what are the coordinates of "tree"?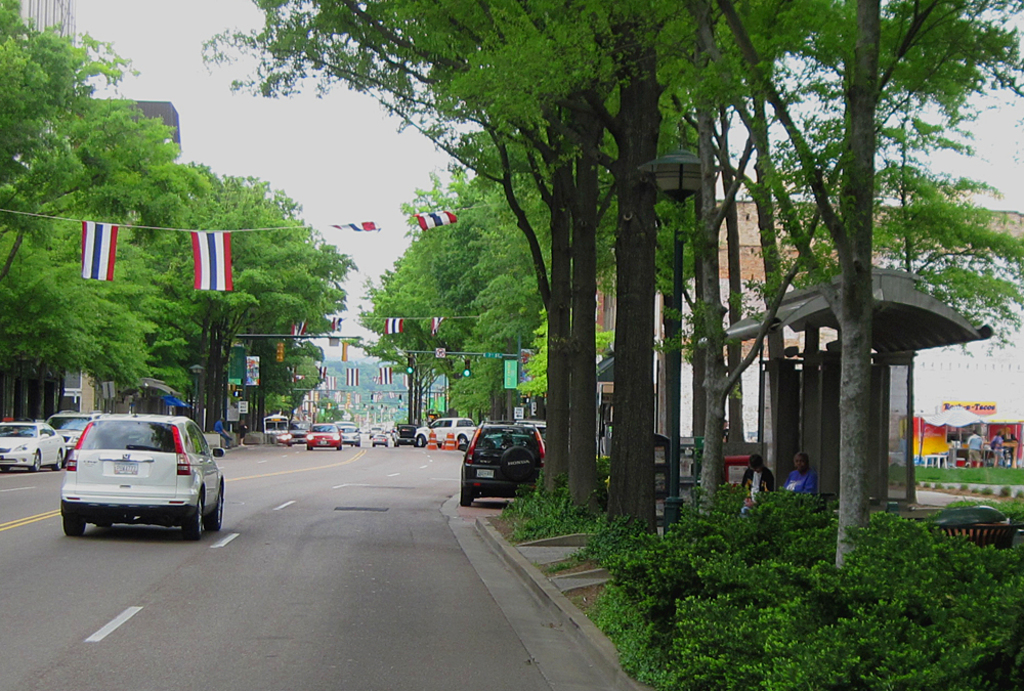
(left=207, top=0, right=1023, bottom=519).
